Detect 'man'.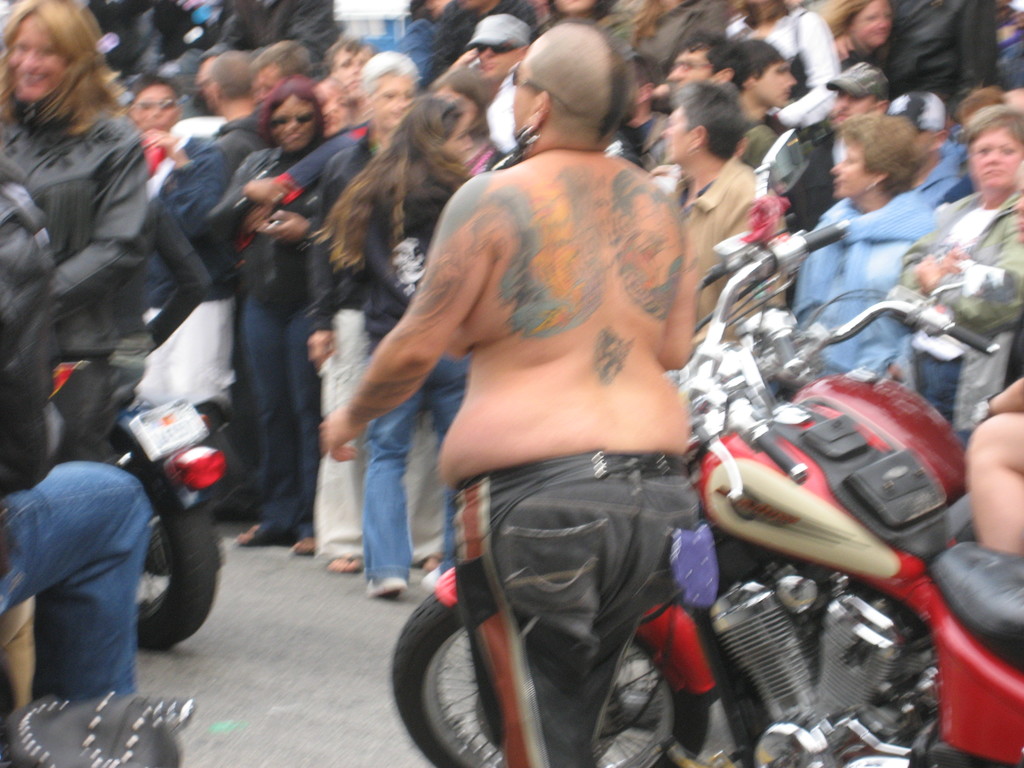
Detected at 886, 86, 975, 211.
